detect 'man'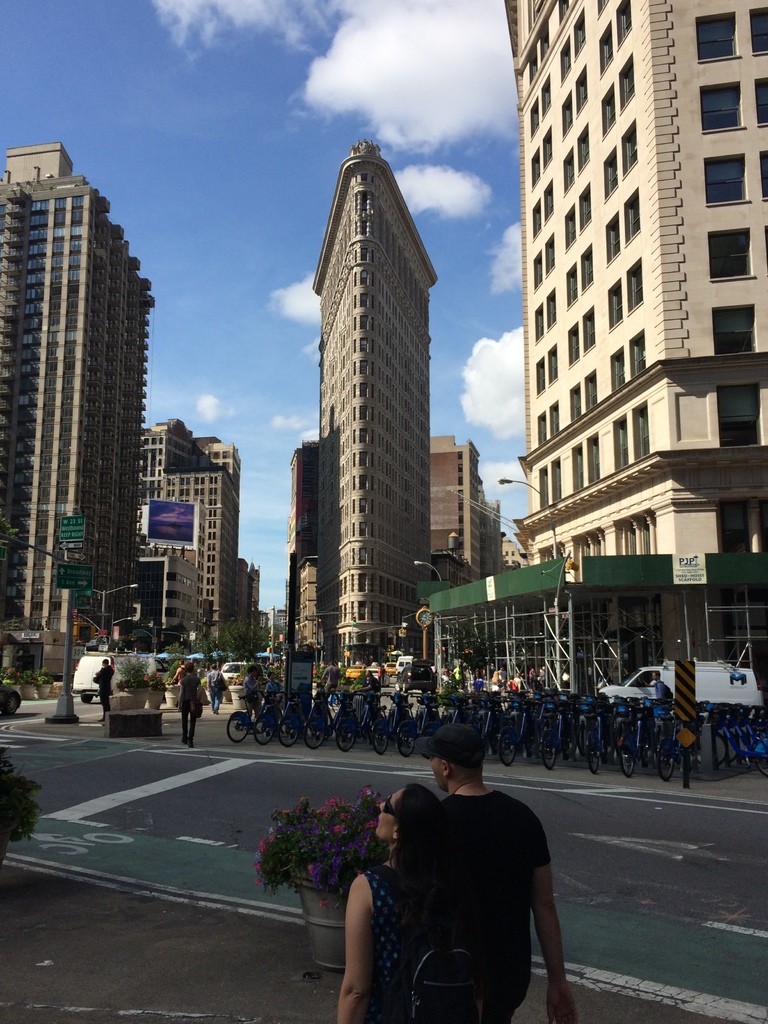
box=[237, 662, 263, 731]
